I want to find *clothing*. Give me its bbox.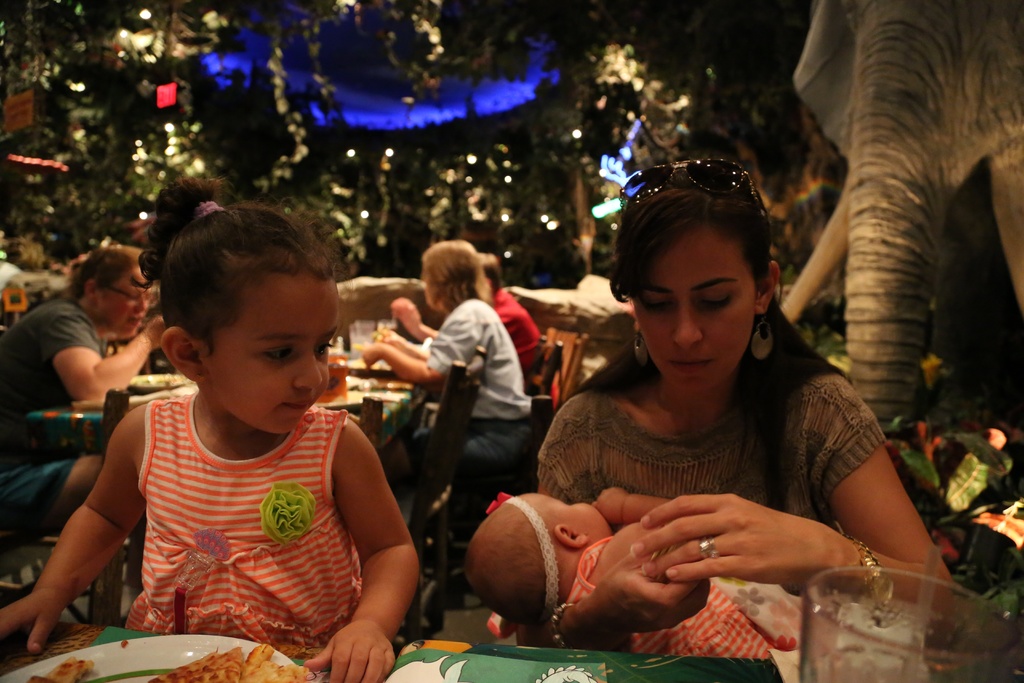
(x1=67, y1=336, x2=395, y2=655).
